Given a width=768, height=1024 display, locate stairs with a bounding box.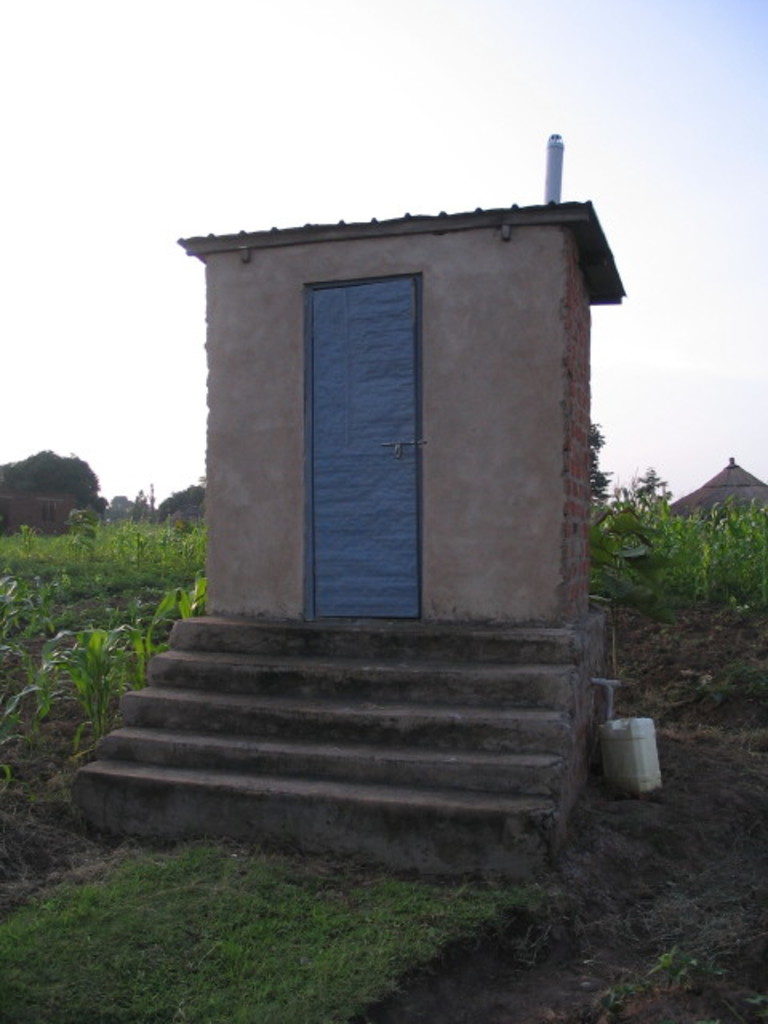
Located: [64,613,579,885].
